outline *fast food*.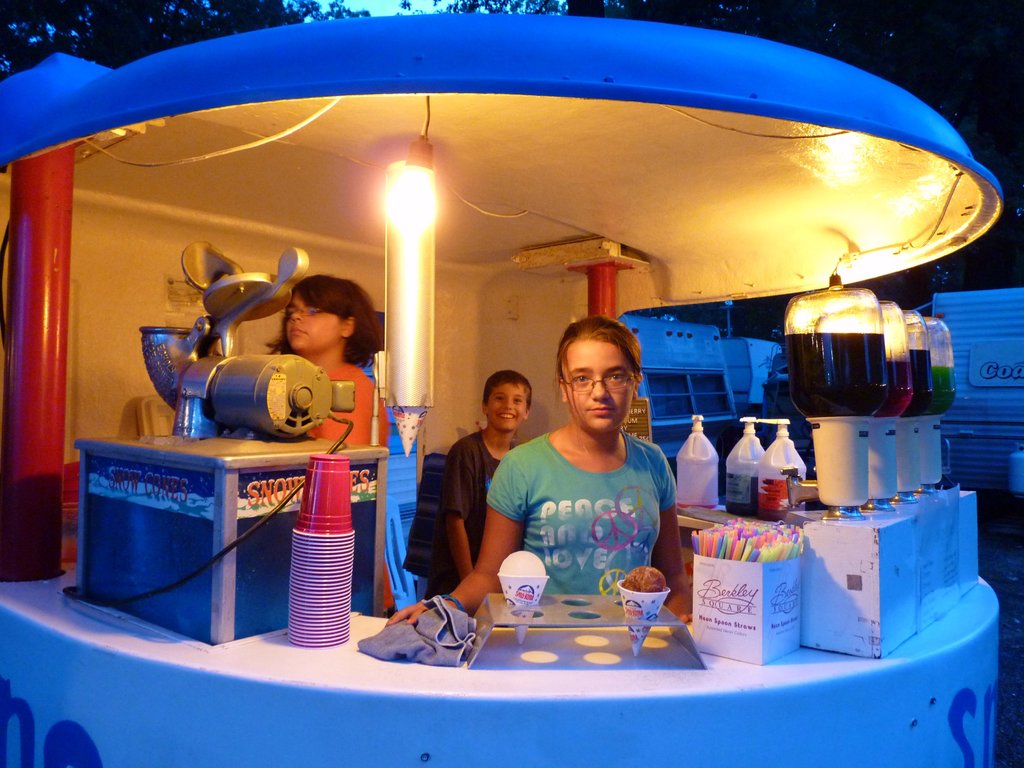
Outline: bbox=(620, 564, 664, 589).
